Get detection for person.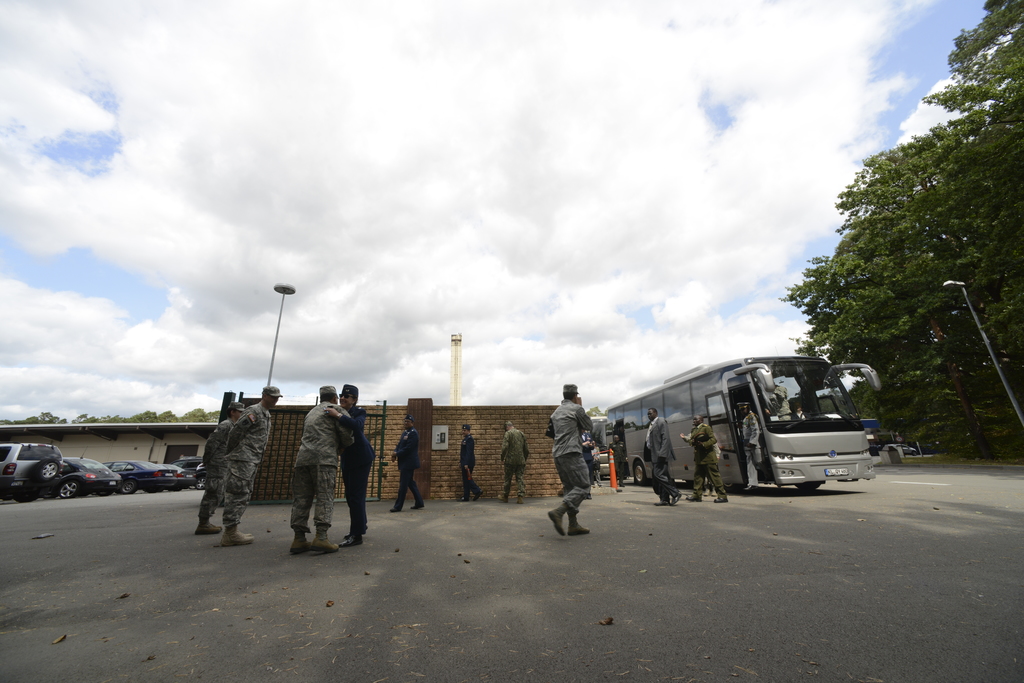
Detection: [542,385,587,540].
